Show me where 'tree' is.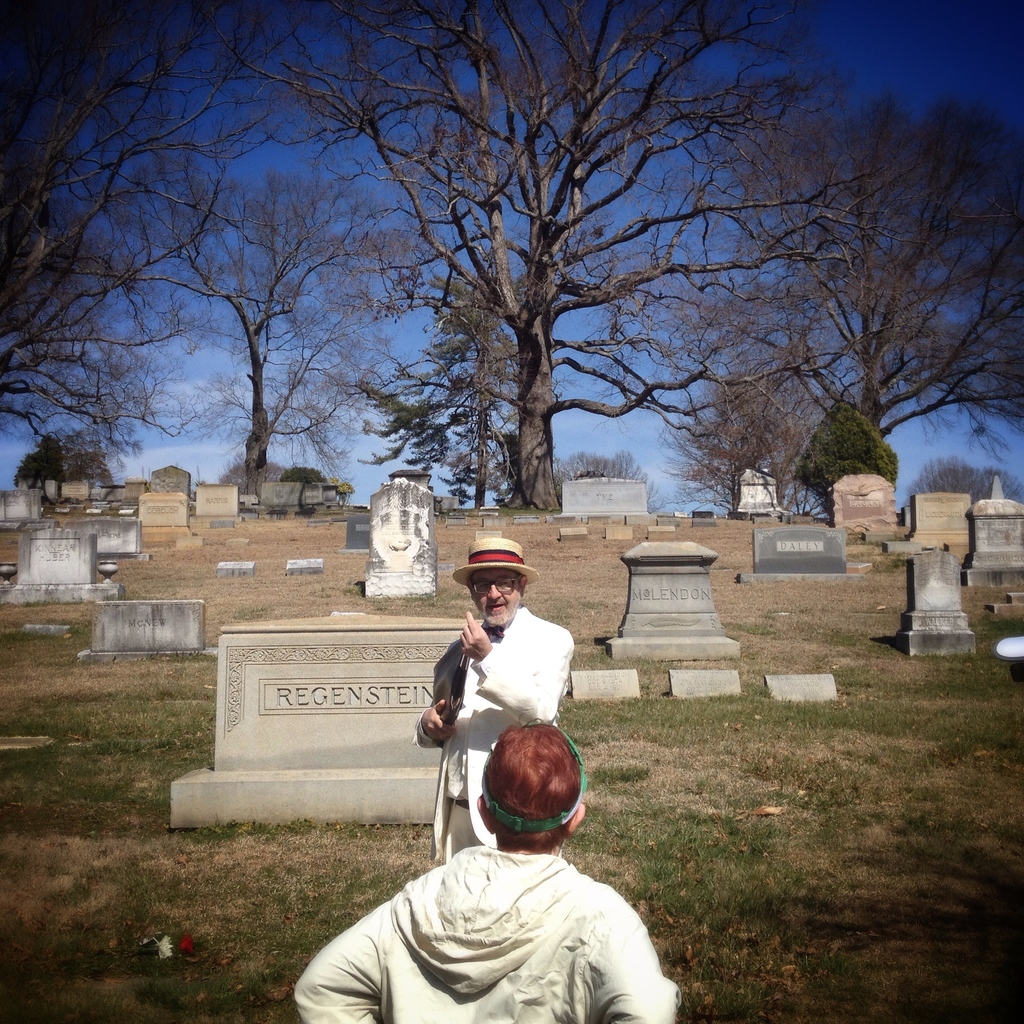
'tree' is at [x1=791, y1=396, x2=901, y2=527].
